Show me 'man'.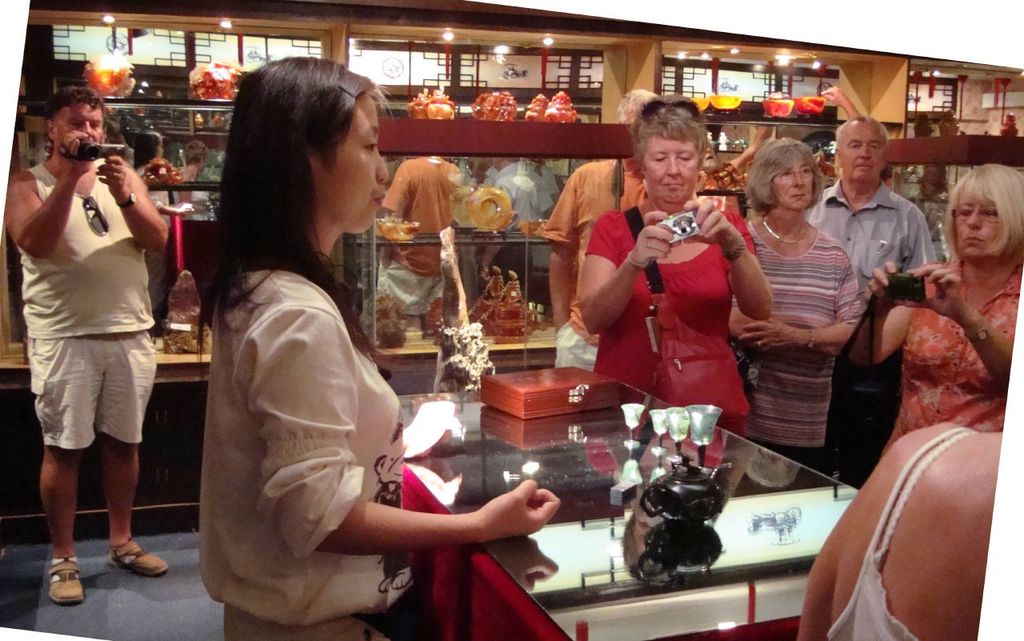
'man' is here: <box>535,86,663,374</box>.
